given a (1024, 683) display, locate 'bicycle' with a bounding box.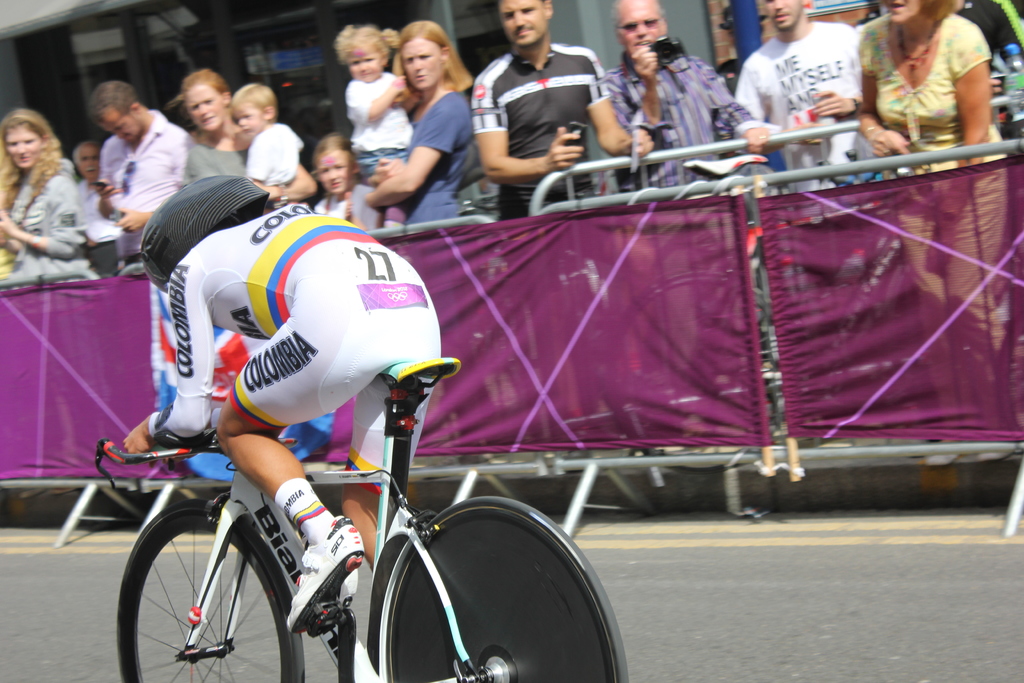
Located: bbox=(593, 155, 1007, 453).
